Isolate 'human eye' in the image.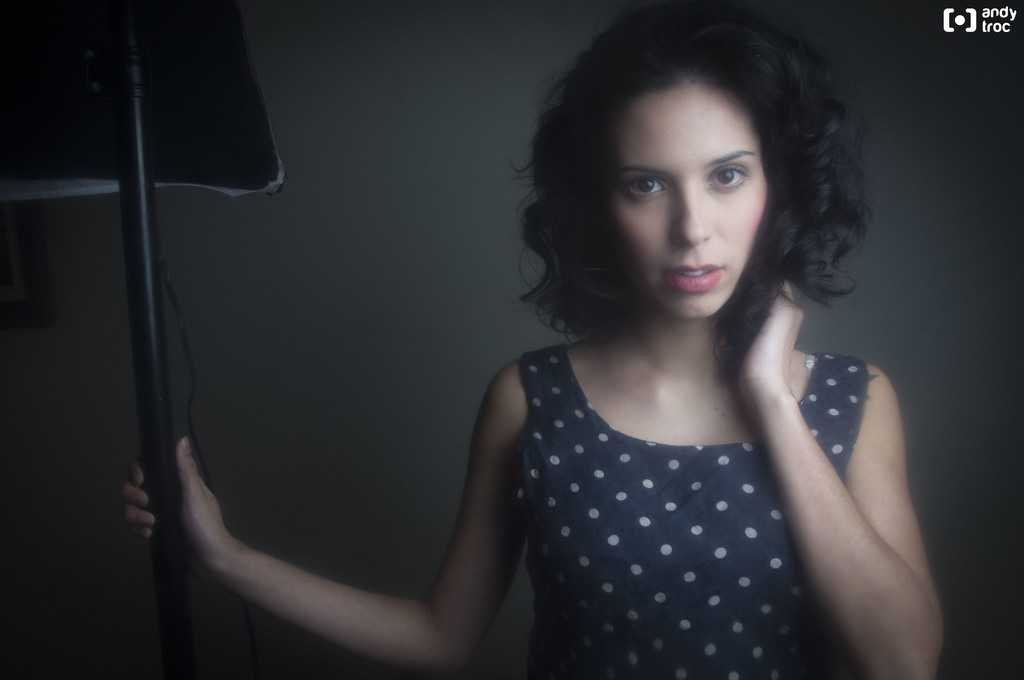
Isolated region: [618,172,667,204].
